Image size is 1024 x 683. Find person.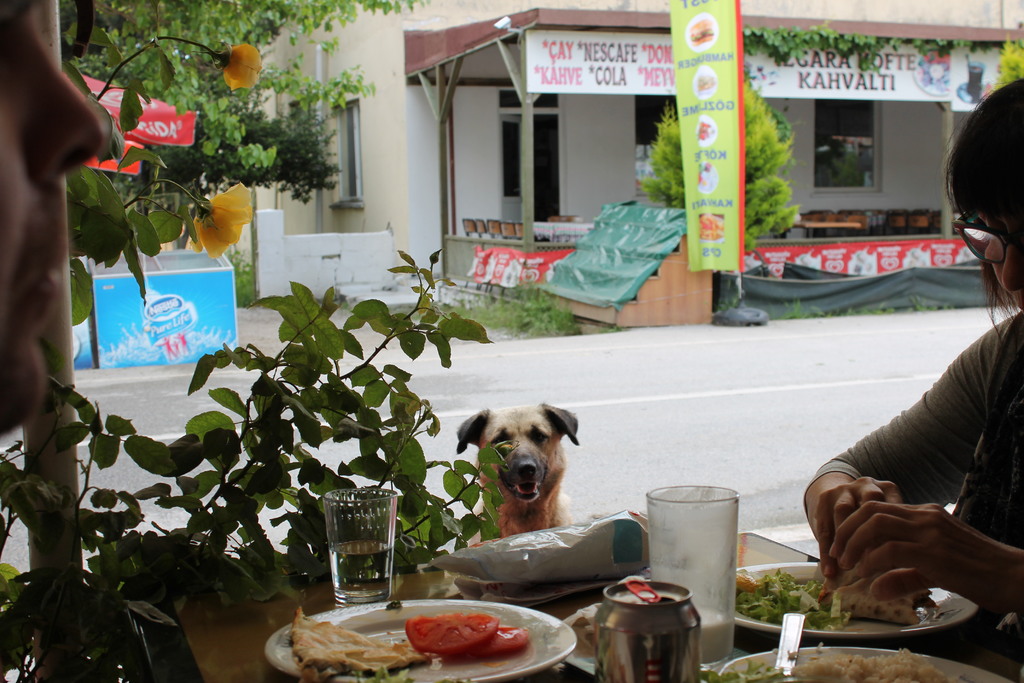
detection(0, 0, 113, 440).
